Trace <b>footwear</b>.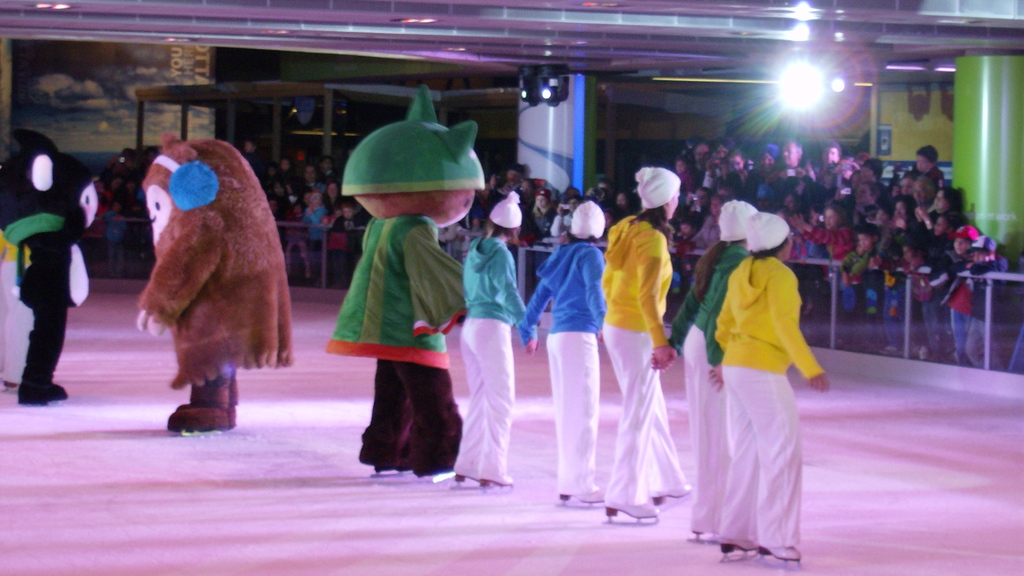
Traced to {"x1": 762, "y1": 547, "x2": 800, "y2": 563}.
